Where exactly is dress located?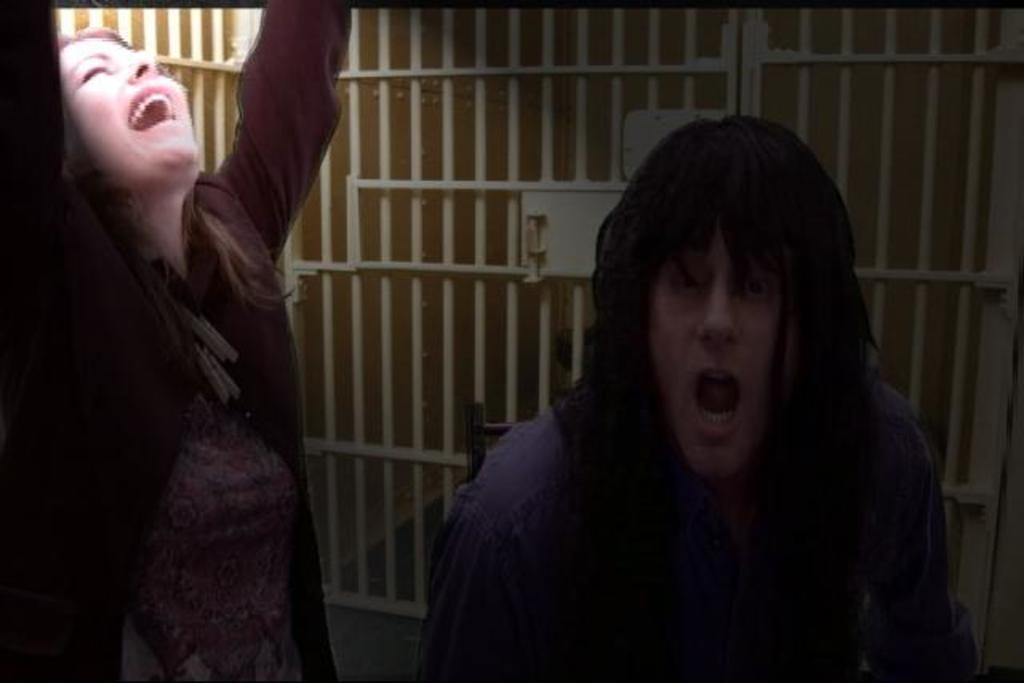
Its bounding box is Rect(123, 266, 304, 681).
